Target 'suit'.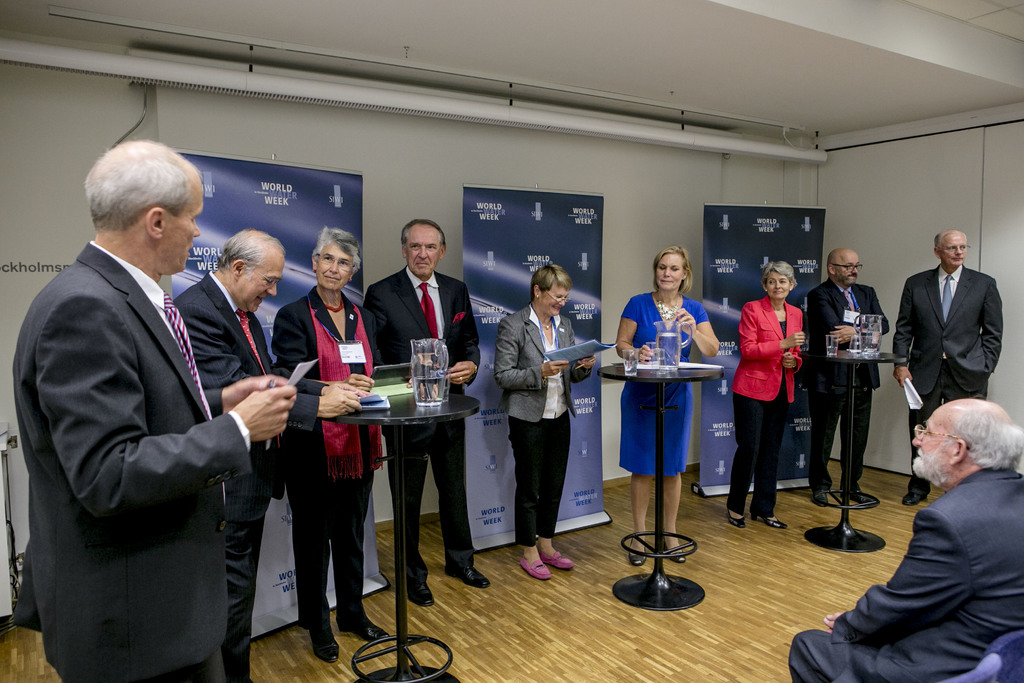
Target region: x1=725, y1=297, x2=803, y2=514.
